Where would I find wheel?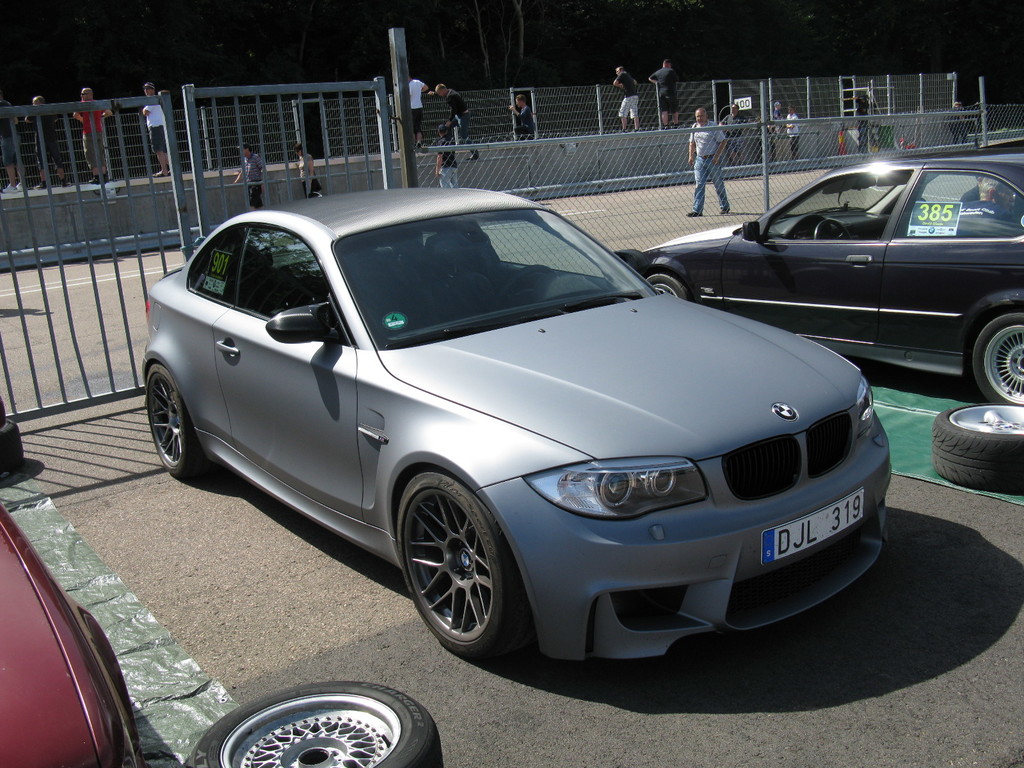
At BBox(182, 678, 444, 767).
